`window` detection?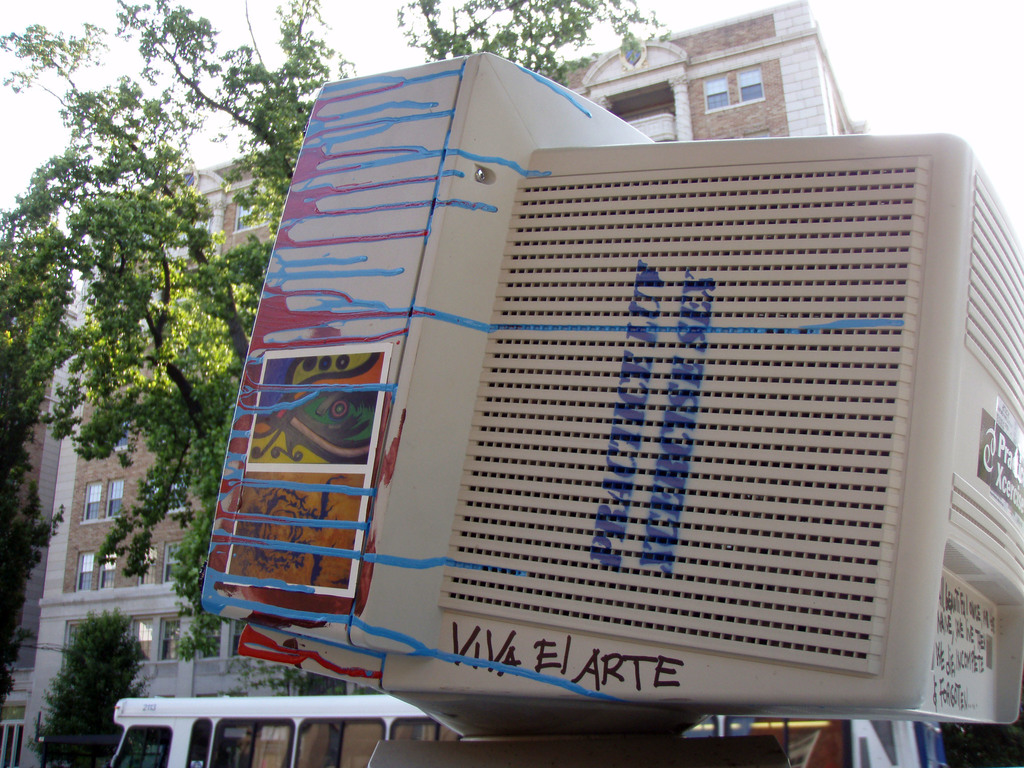
l=72, t=552, r=96, b=591
